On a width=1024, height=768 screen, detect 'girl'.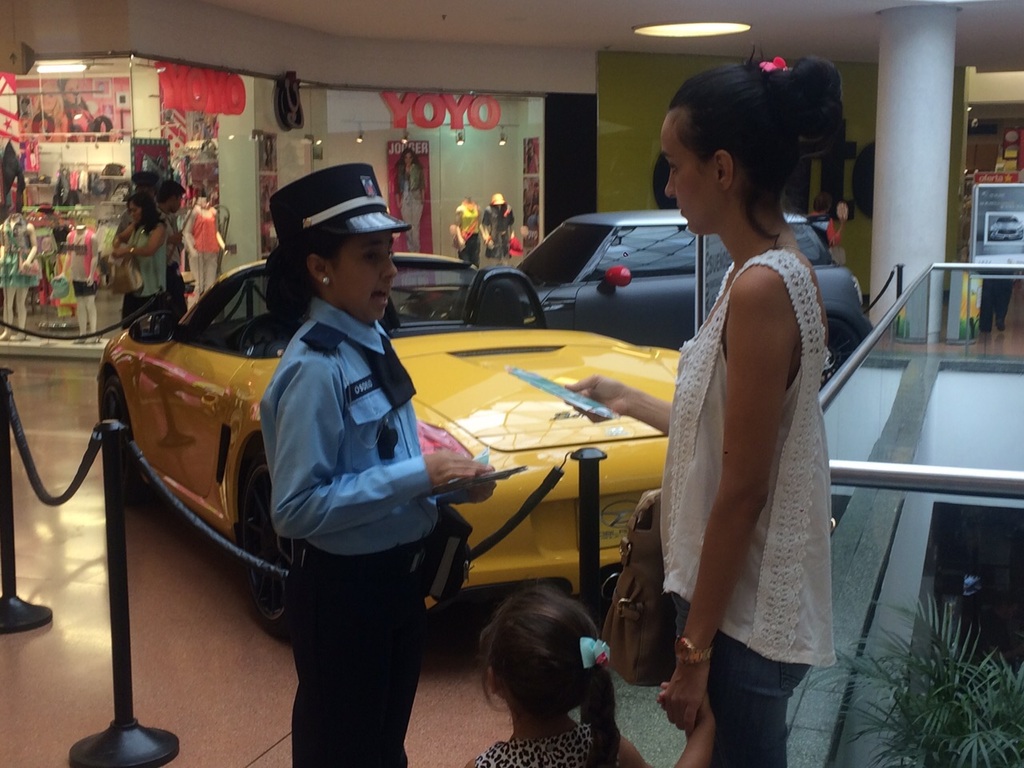
{"x1": 459, "y1": 577, "x2": 717, "y2": 767}.
